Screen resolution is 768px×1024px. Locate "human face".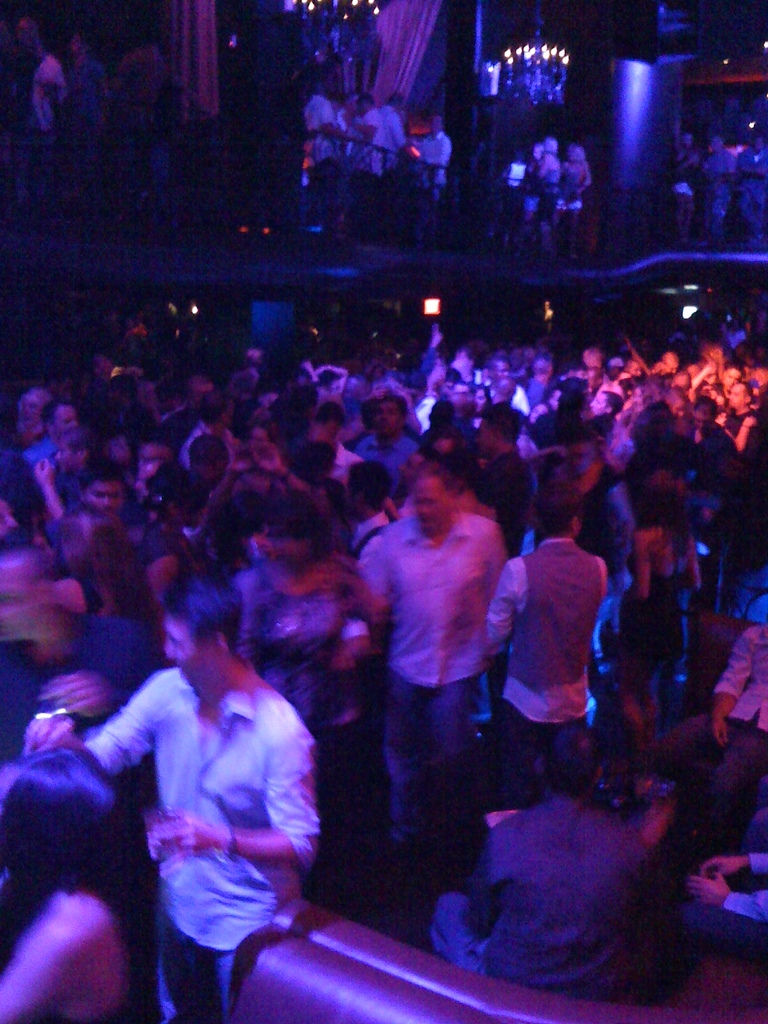
box=[728, 385, 746, 410].
